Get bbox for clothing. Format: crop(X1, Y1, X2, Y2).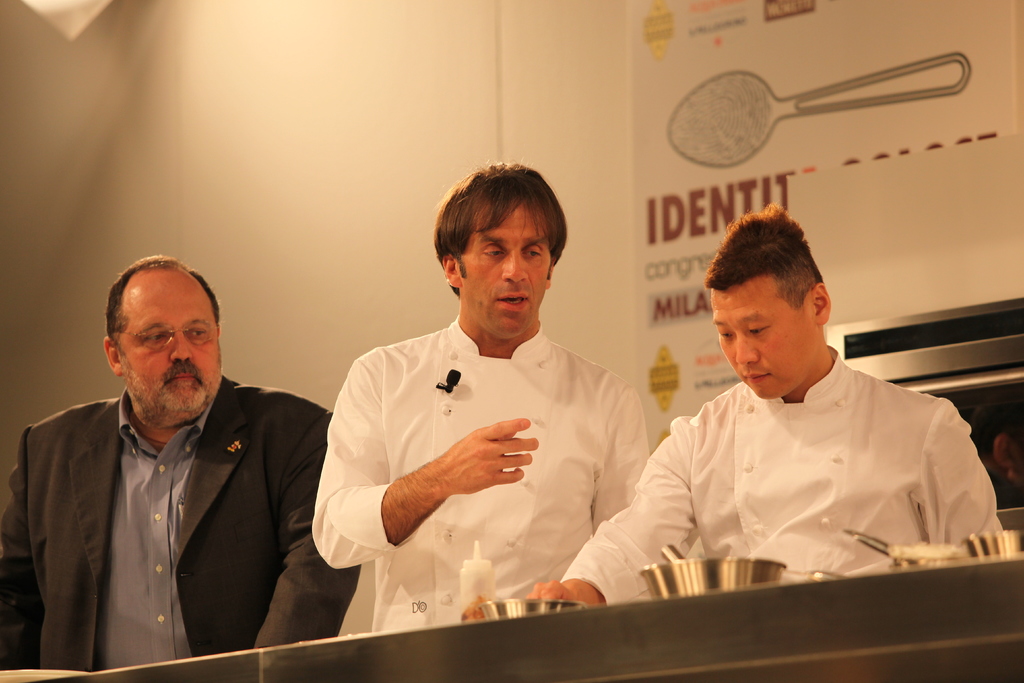
crop(312, 319, 651, 630).
